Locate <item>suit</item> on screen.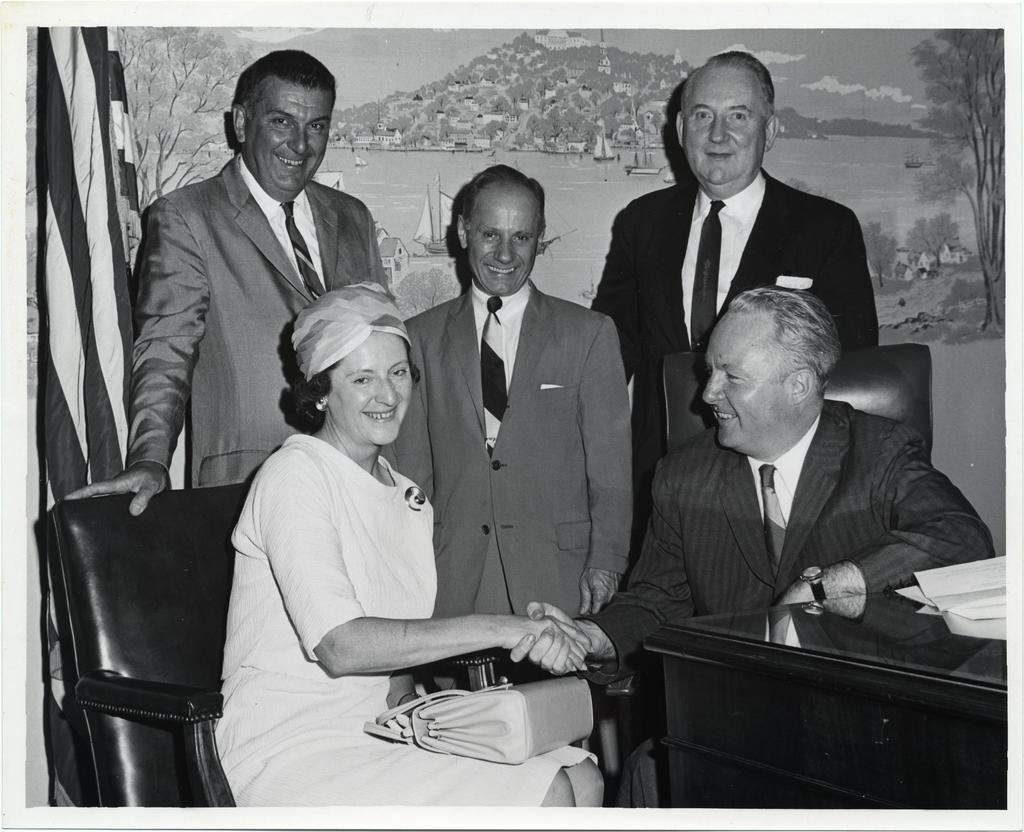
On screen at {"left": 125, "top": 152, "right": 385, "bottom": 490}.
